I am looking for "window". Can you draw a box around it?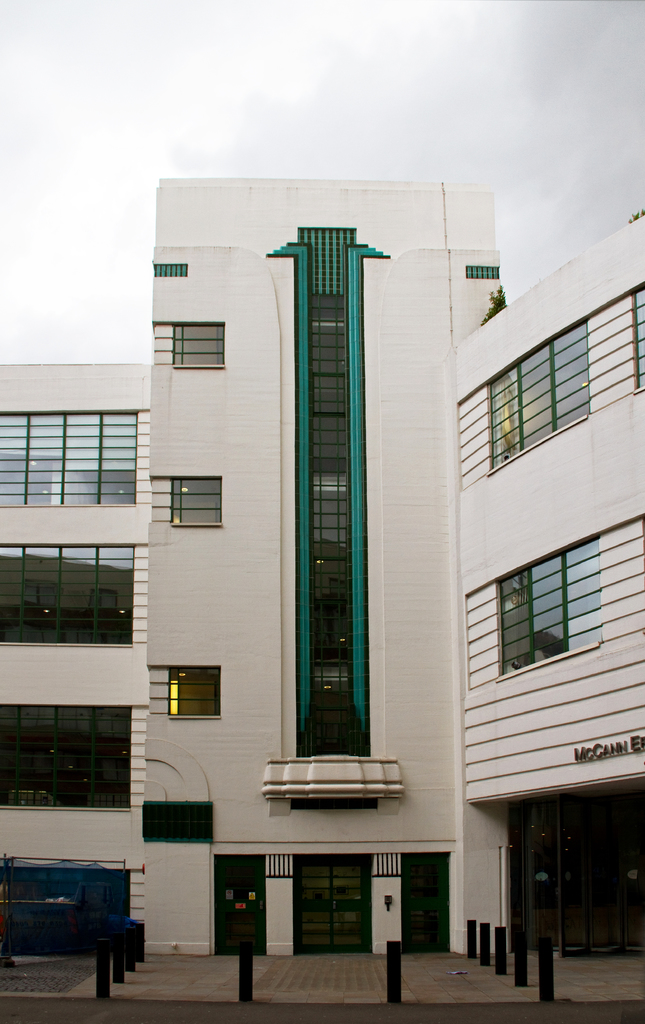
Sure, the bounding box is bbox=(142, 475, 223, 529).
